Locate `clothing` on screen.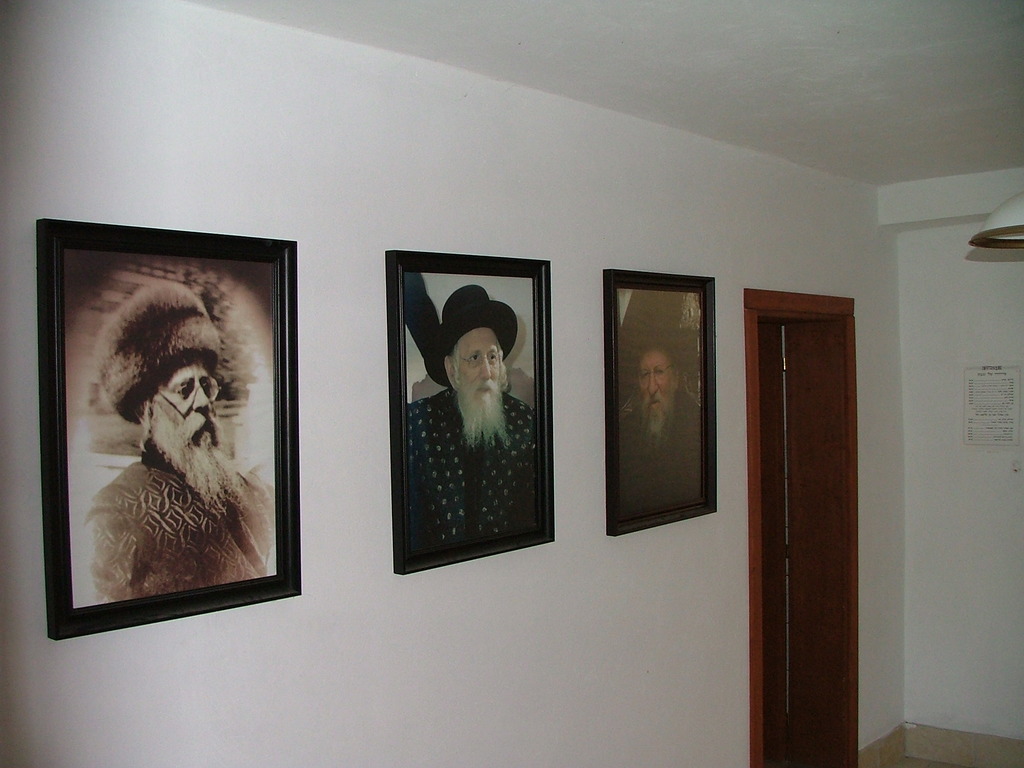
On screen at bbox=[600, 388, 701, 516].
